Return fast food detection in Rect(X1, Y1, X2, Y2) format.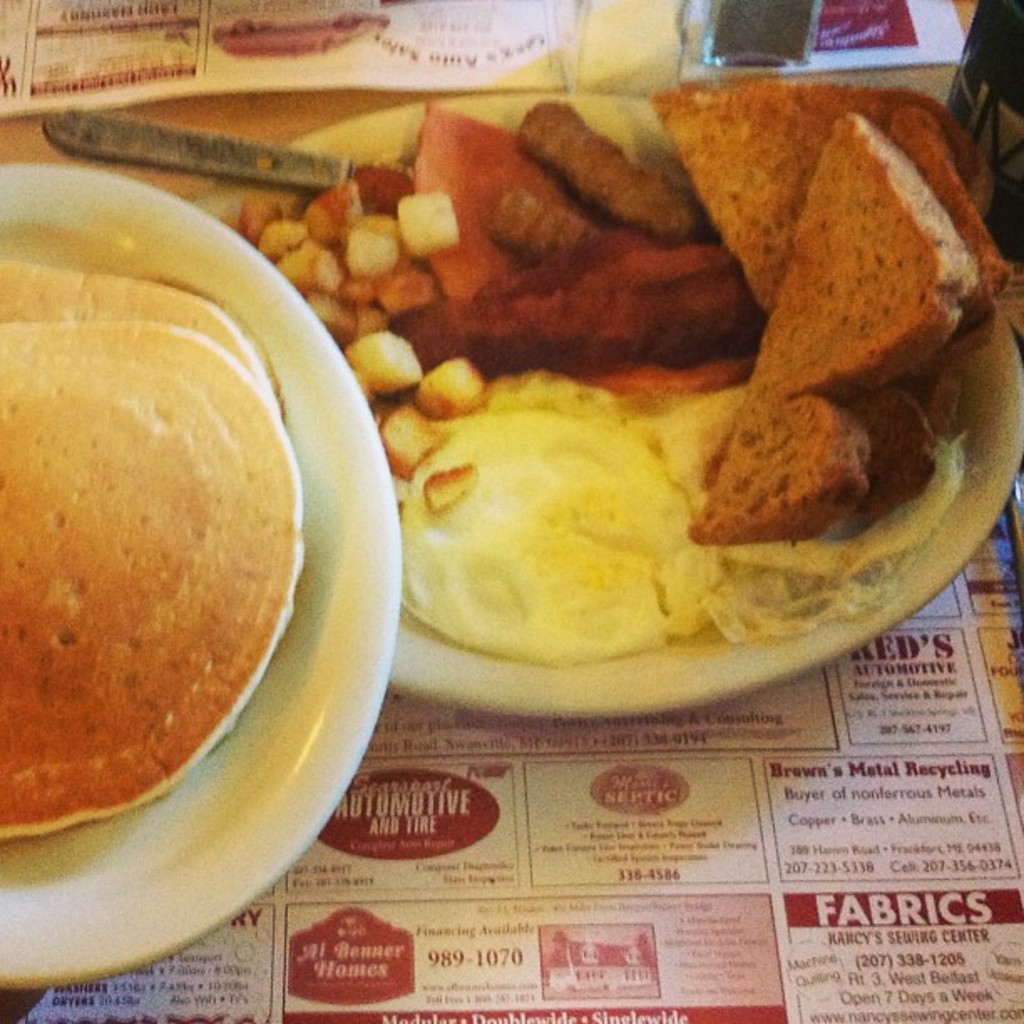
Rect(686, 117, 982, 552).
